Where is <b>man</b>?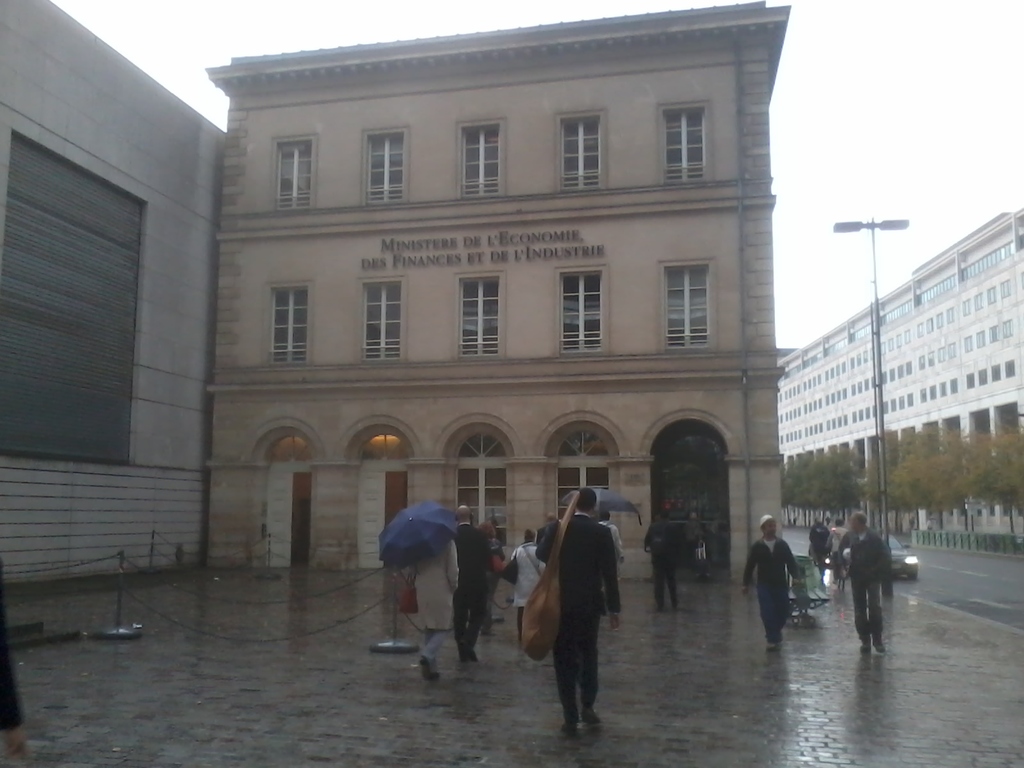
{"left": 810, "top": 516, "right": 832, "bottom": 577}.
